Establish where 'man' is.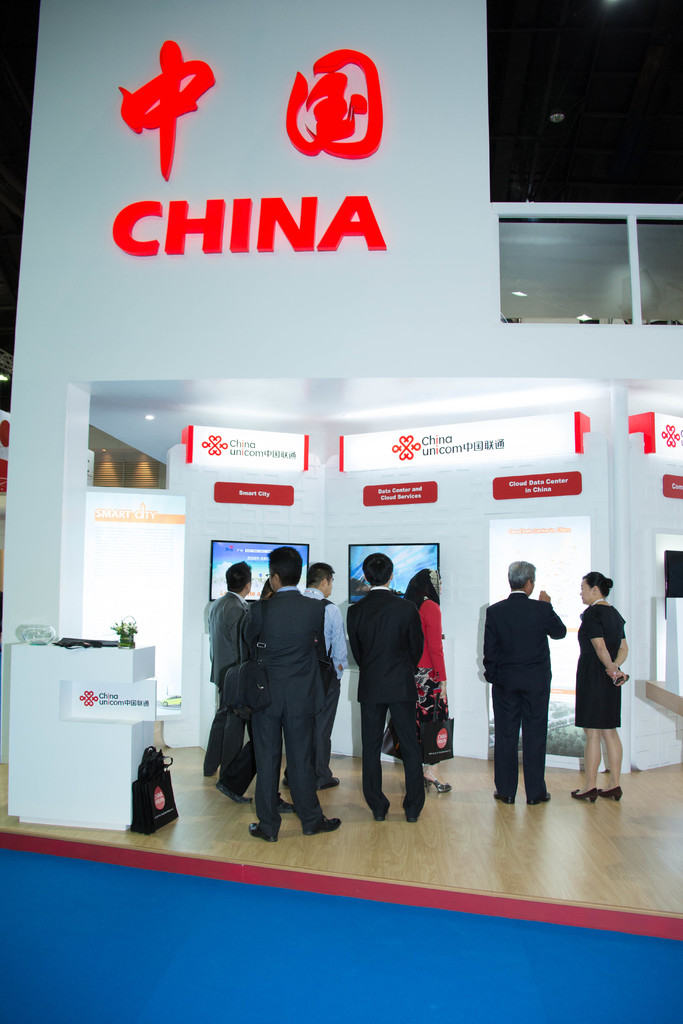
Established at locate(243, 540, 344, 851).
